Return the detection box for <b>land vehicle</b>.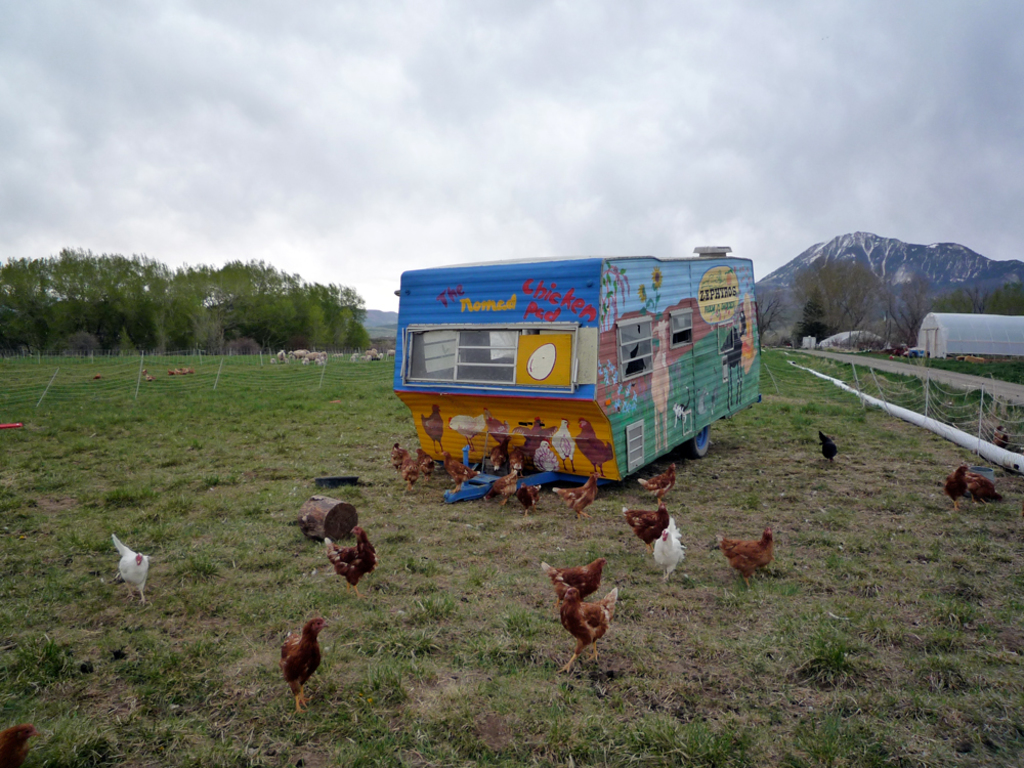
box=[380, 251, 772, 525].
